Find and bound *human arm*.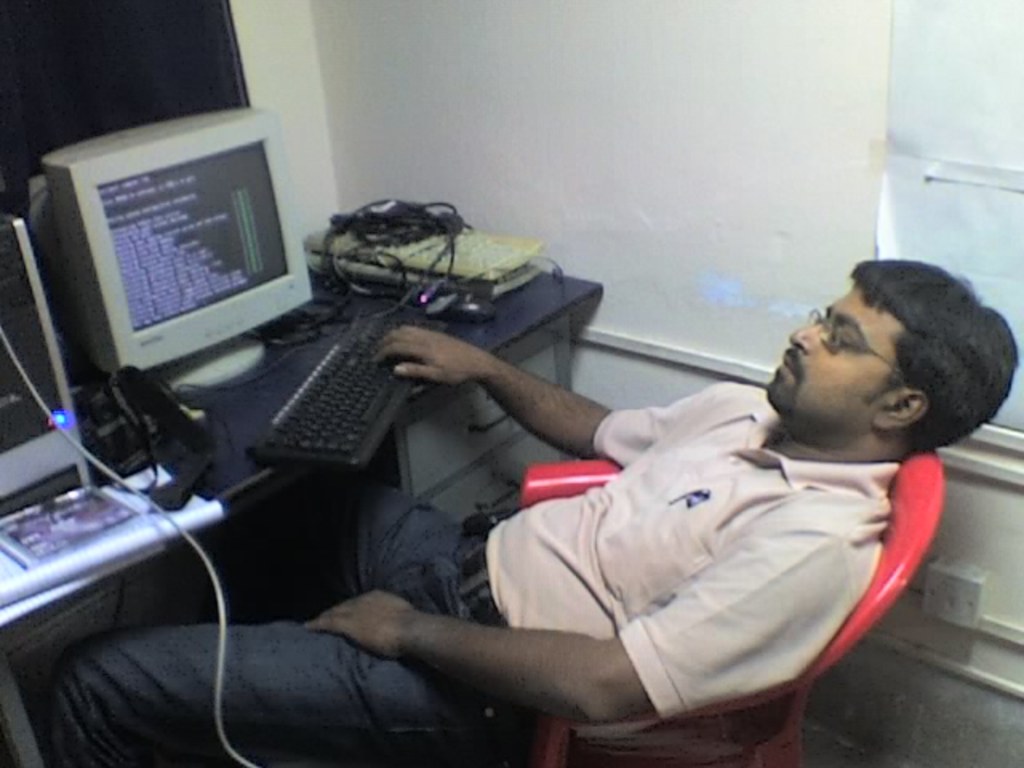
Bound: locate(301, 515, 853, 722).
